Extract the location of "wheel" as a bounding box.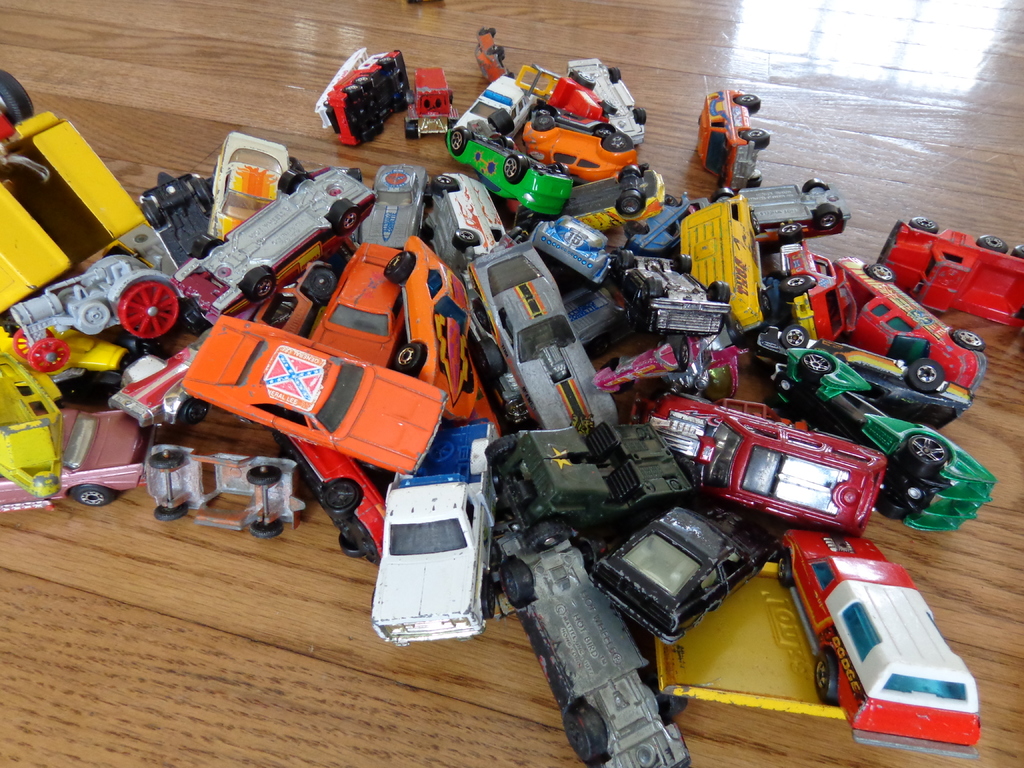
crop(602, 132, 632, 153).
